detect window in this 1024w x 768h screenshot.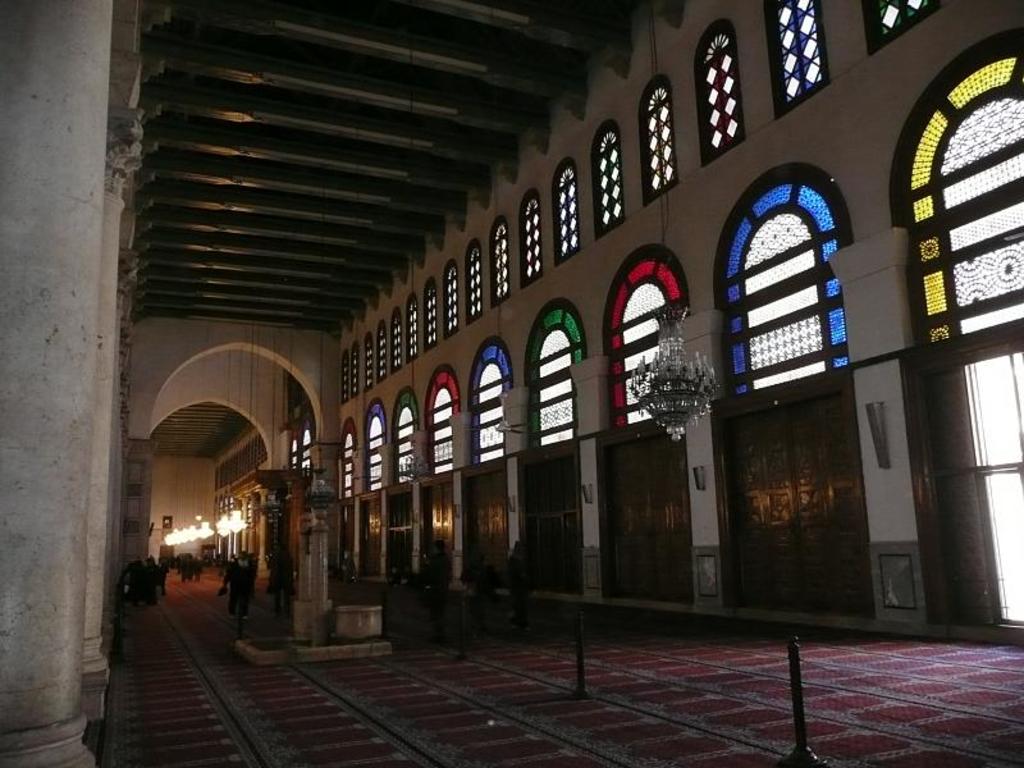
Detection: crop(722, 163, 852, 406).
